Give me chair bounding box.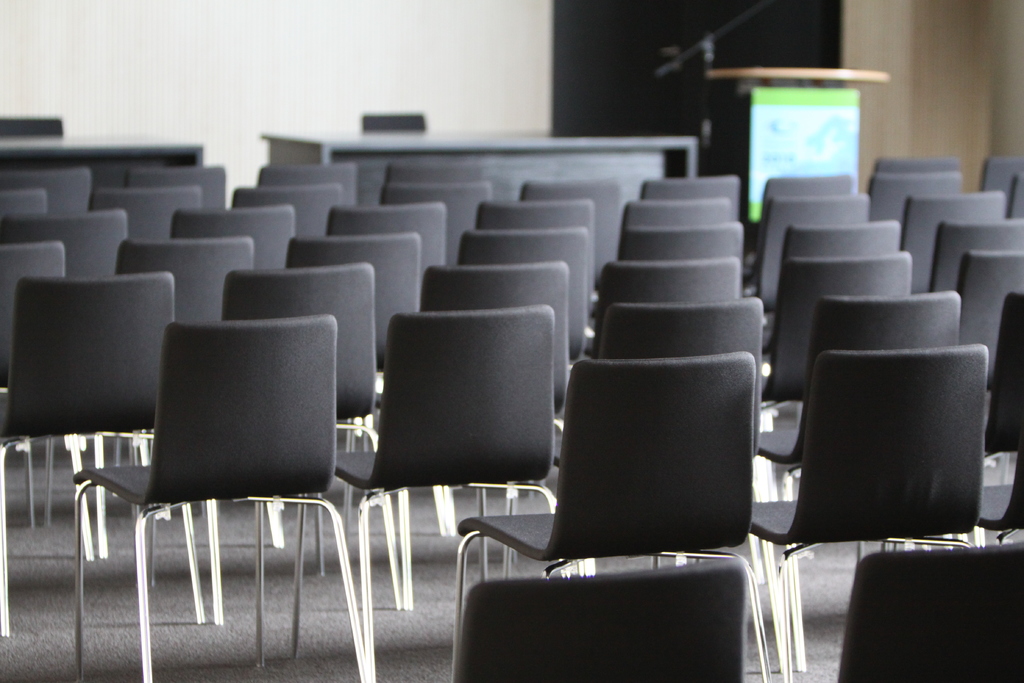
[x1=954, y1=252, x2=1023, y2=390].
